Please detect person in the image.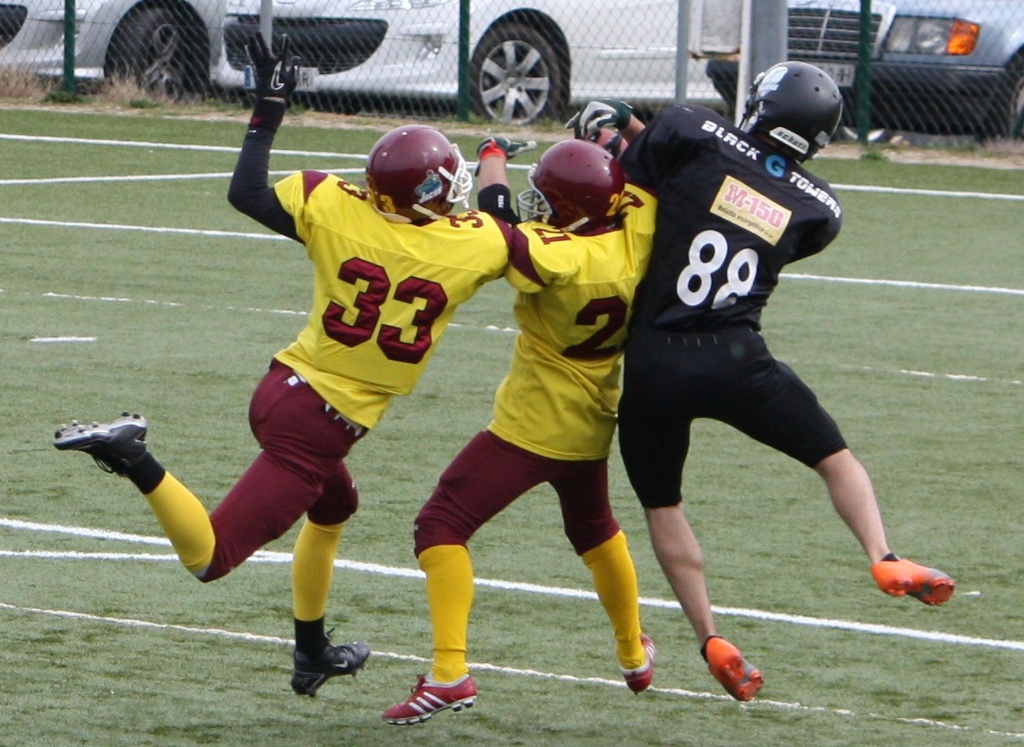
376 136 659 728.
